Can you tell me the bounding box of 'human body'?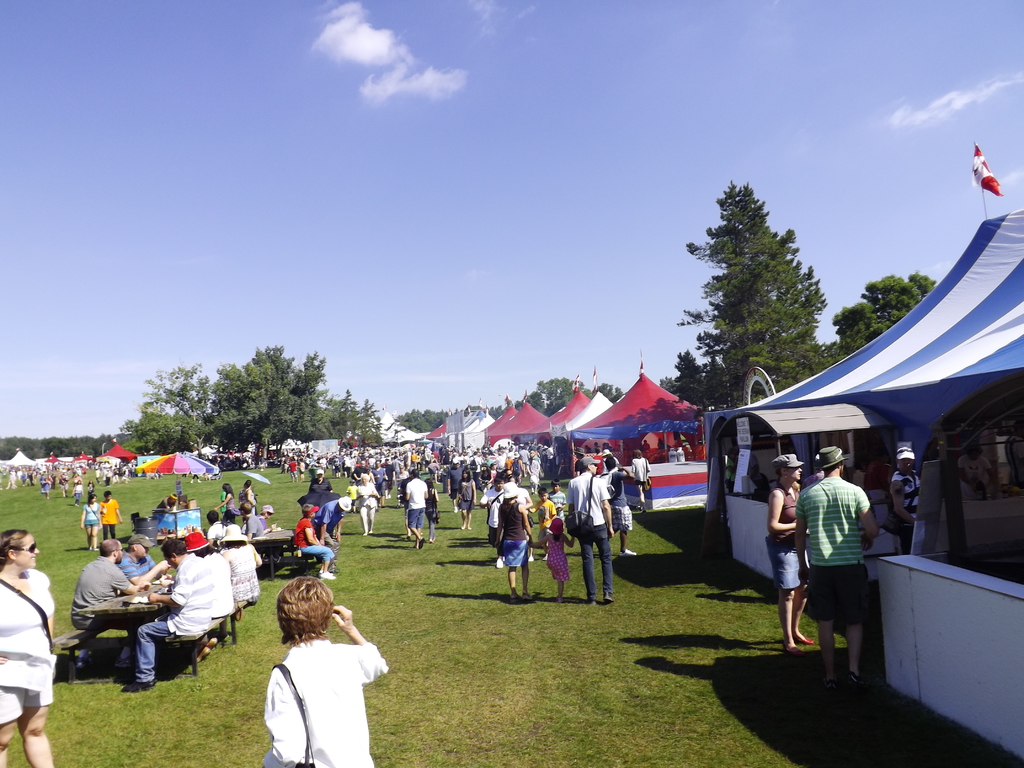
959/456/993/500.
